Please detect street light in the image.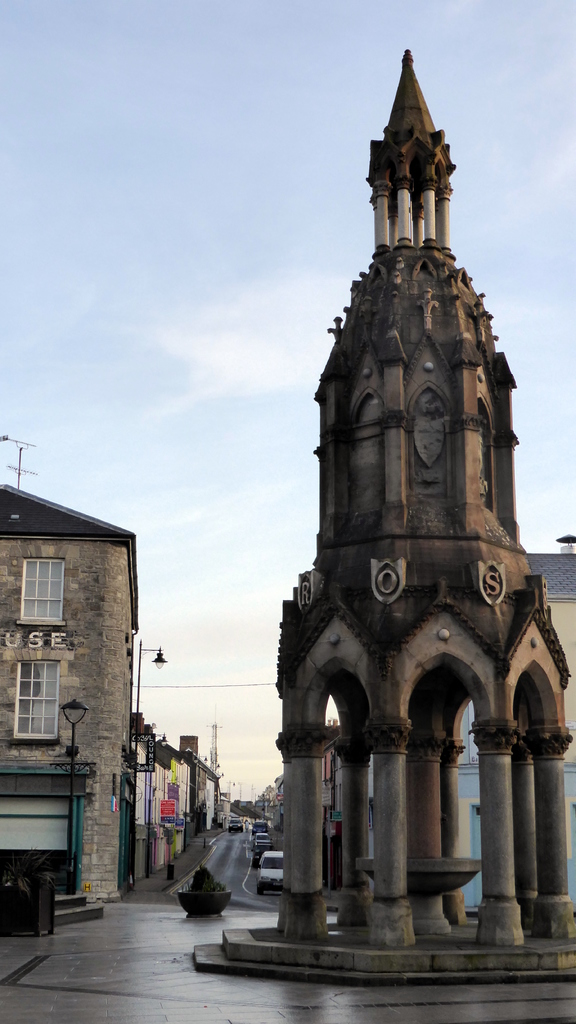
{"left": 146, "top": 732, "right": 169, "bottom": 883}.
